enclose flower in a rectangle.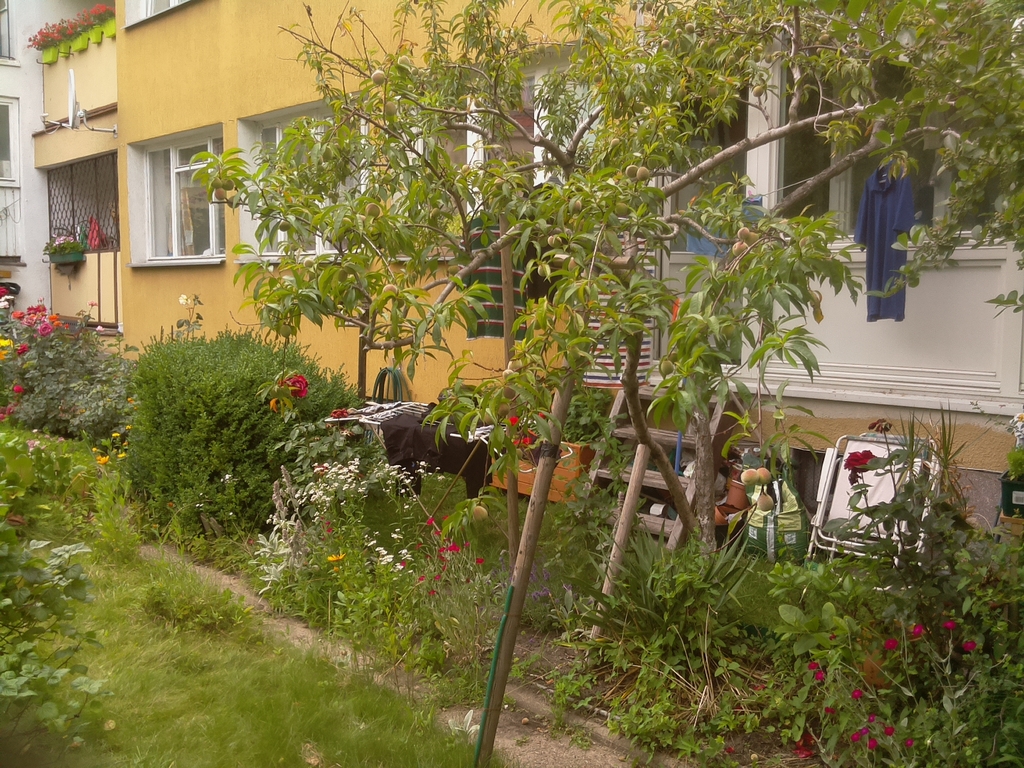
region(885, 635, 897, 649).
